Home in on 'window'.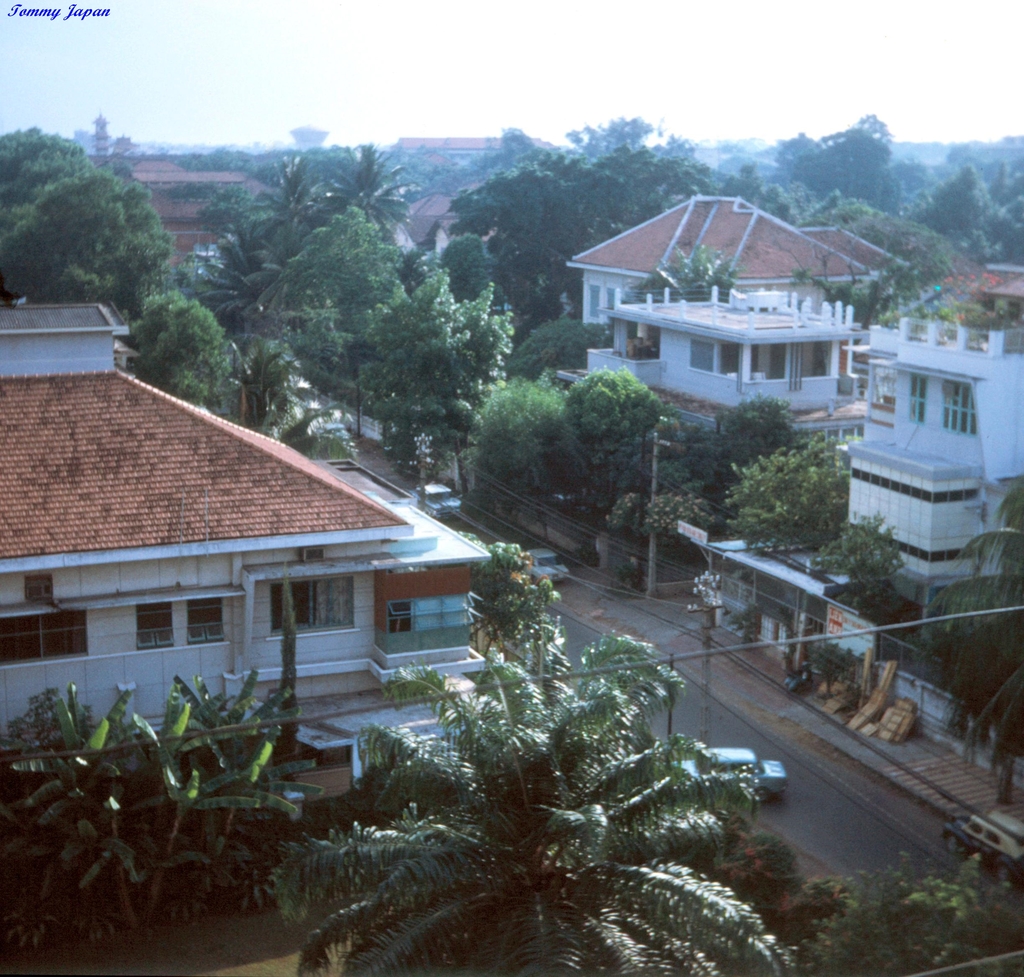
Homed in at BBox(133, 593, 177, 657).
